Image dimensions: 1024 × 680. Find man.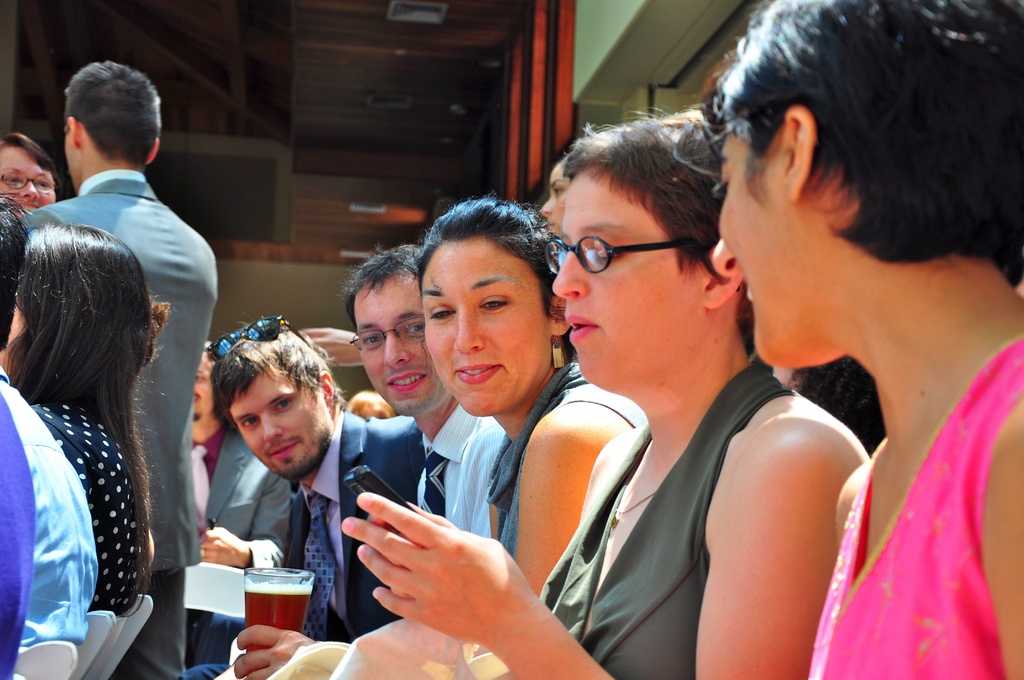
(191, 336, 292, 565).
